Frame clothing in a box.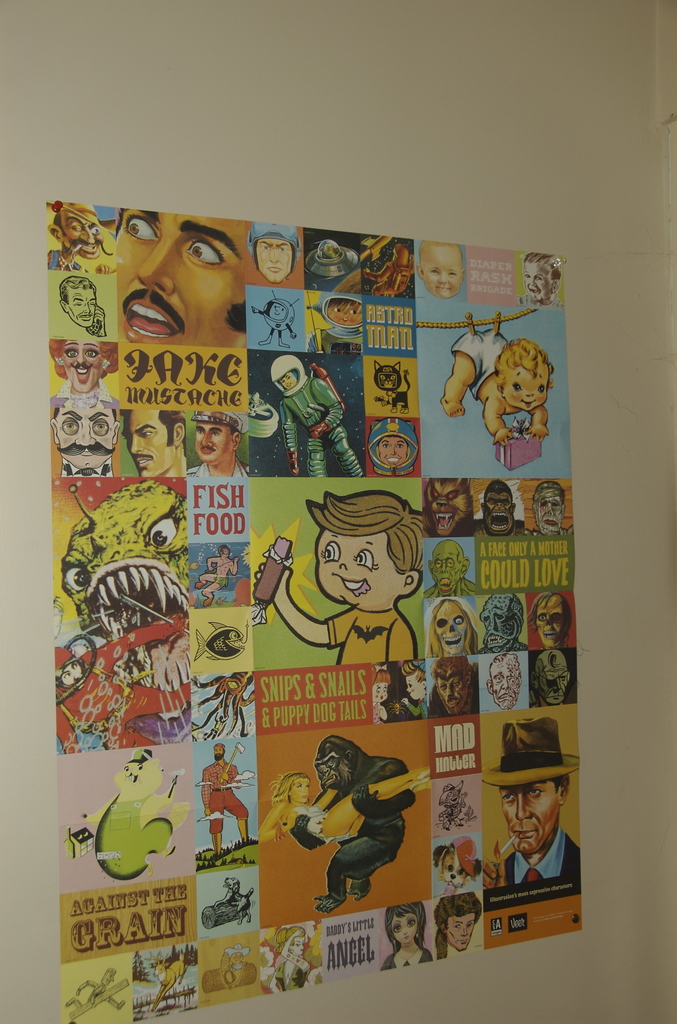
bbox=(306, 740, 424, 906).
